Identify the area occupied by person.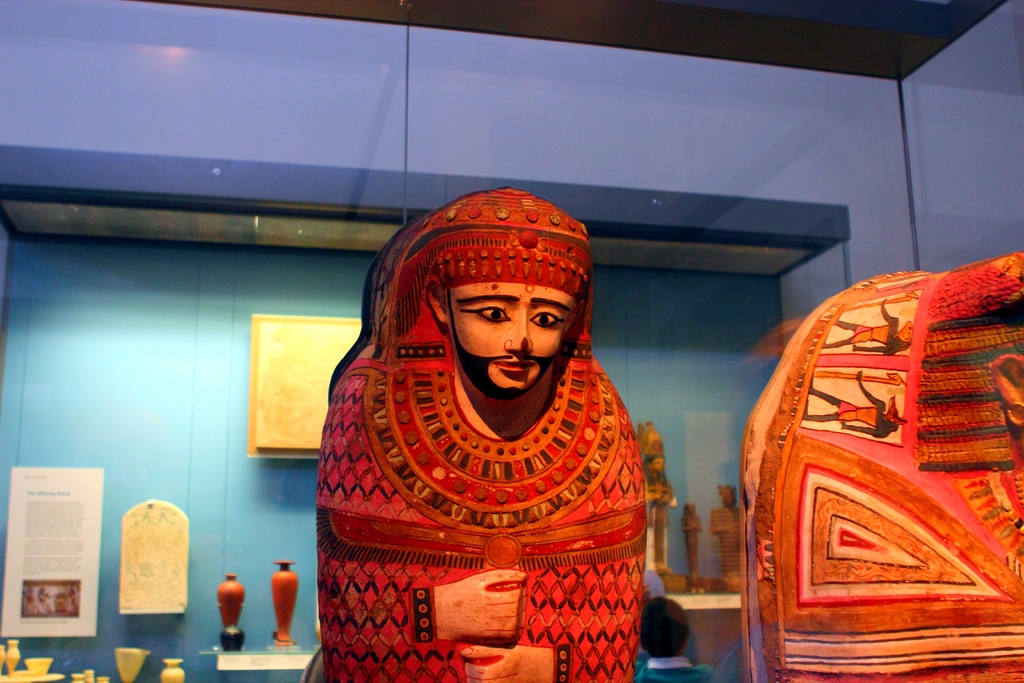
Area: region(312, 180, 637, 682).
